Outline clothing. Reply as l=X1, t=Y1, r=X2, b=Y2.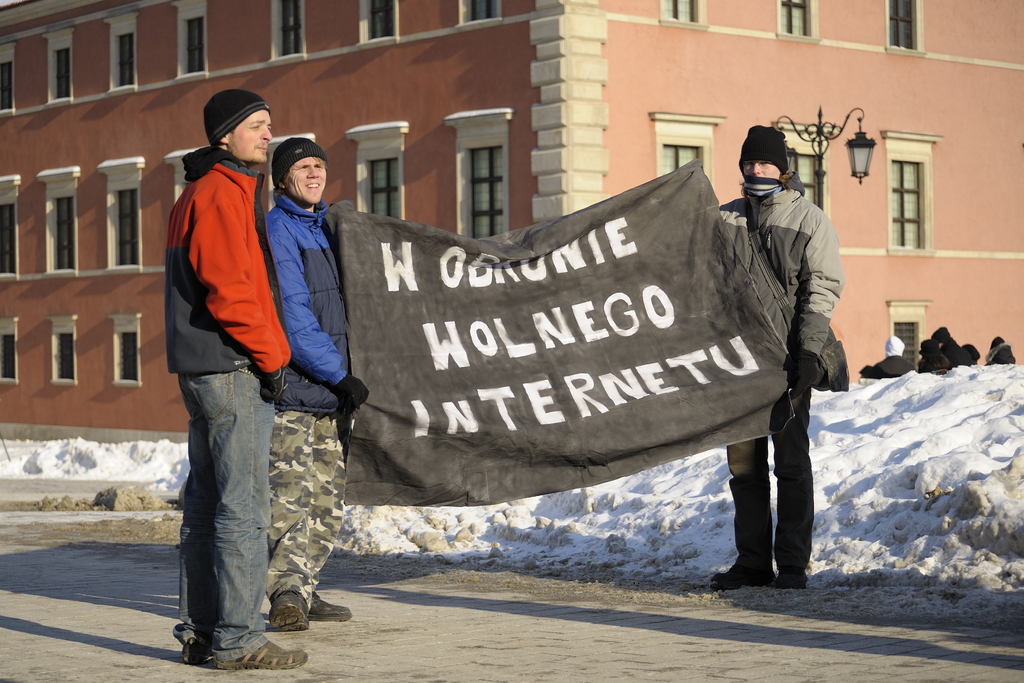
l=721, t=179, r=854, b=572.
